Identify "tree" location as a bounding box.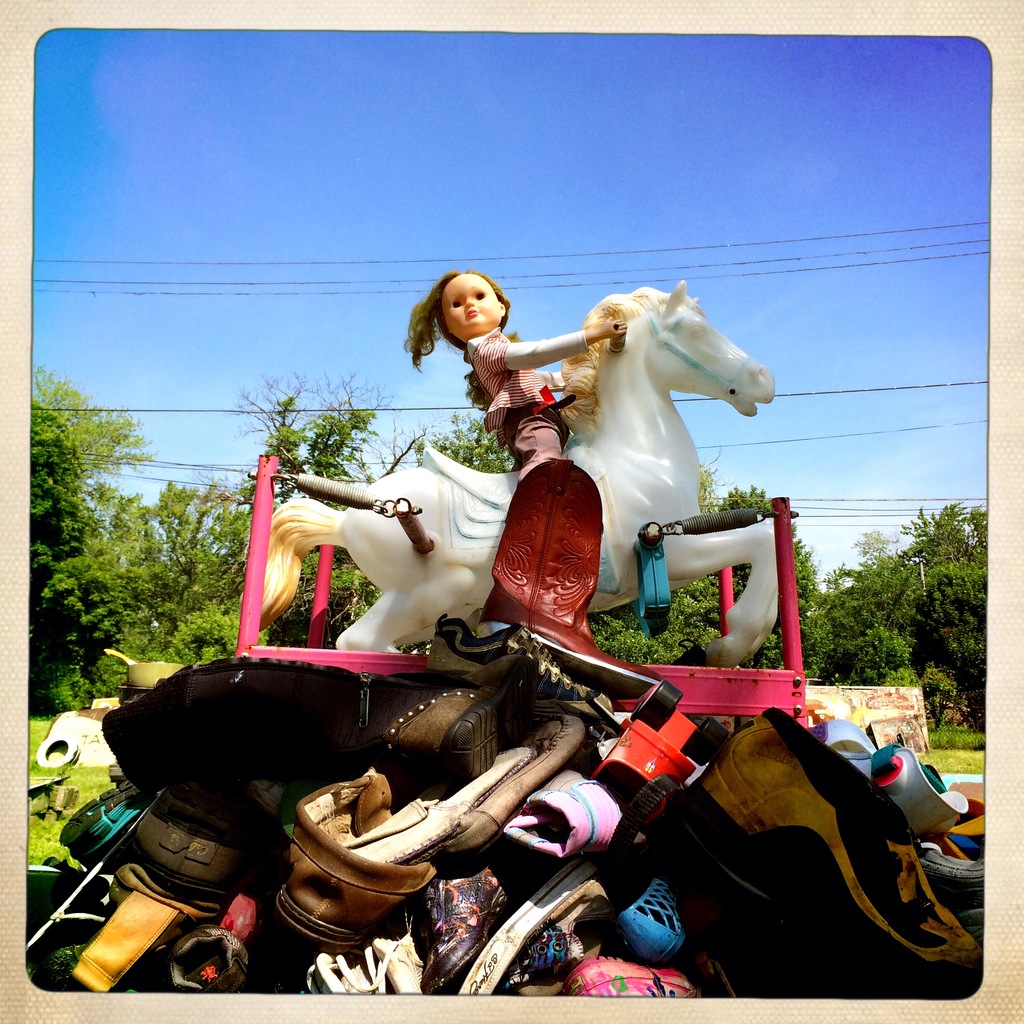
[left=32, top=468, right=266, bottom=711].
